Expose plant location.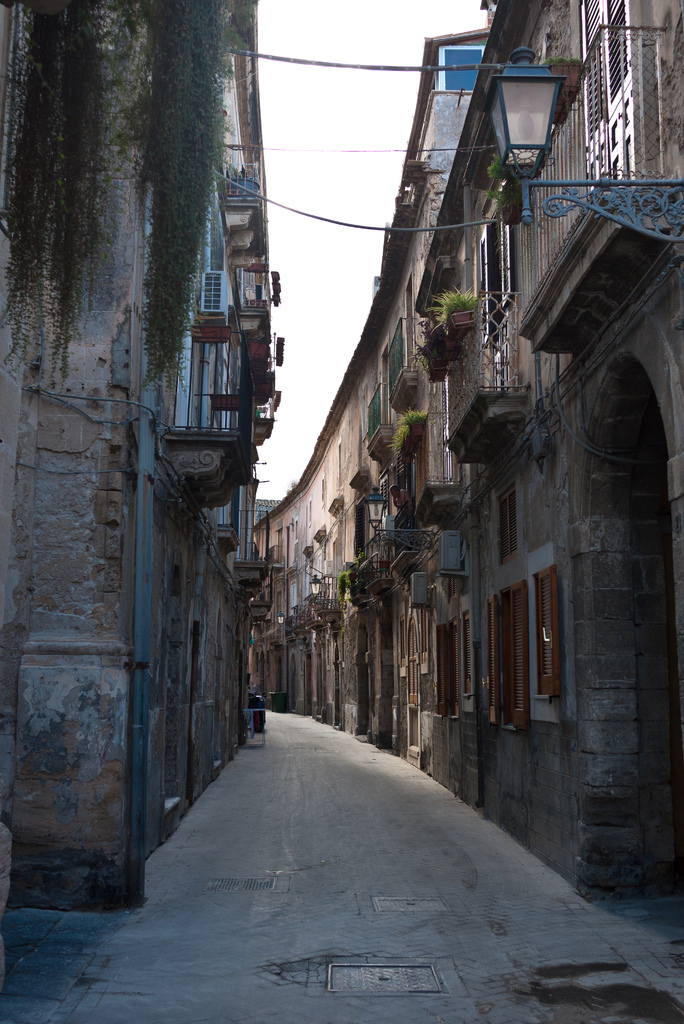
Exposed at [414, 311, 447, 342].
